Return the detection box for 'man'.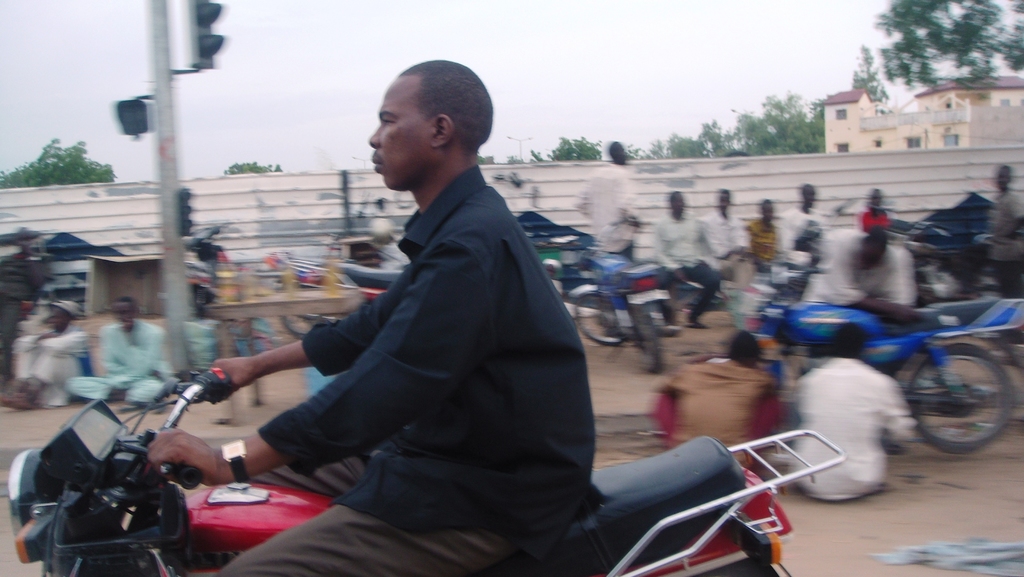
x1=69, y1=297, x2=177, y2=408.
